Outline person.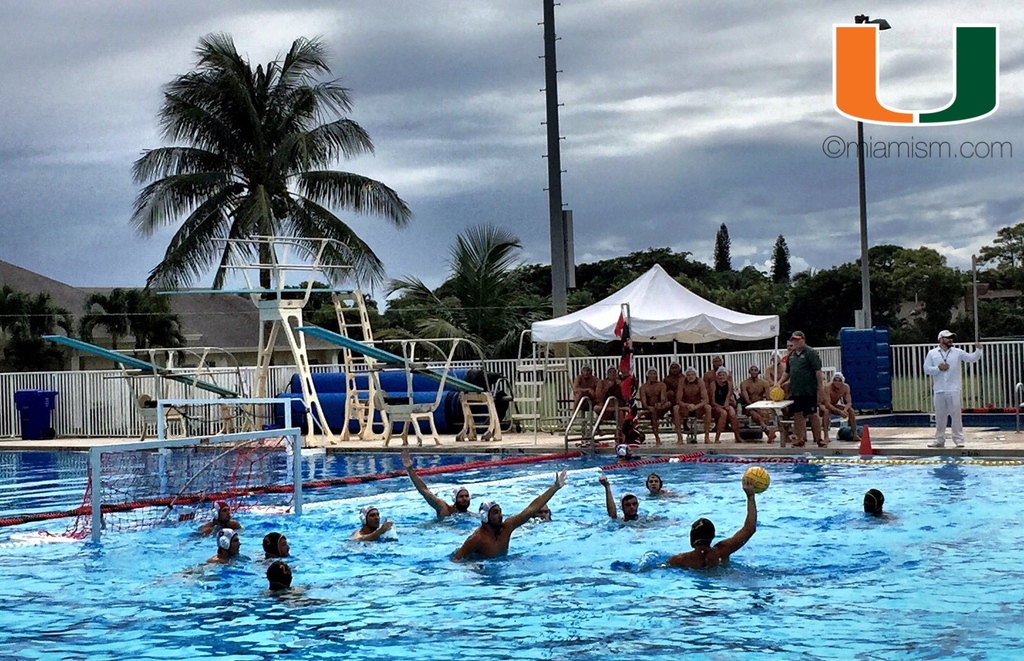
Outline: [left=823, top=372, right=864, bottom=445].
